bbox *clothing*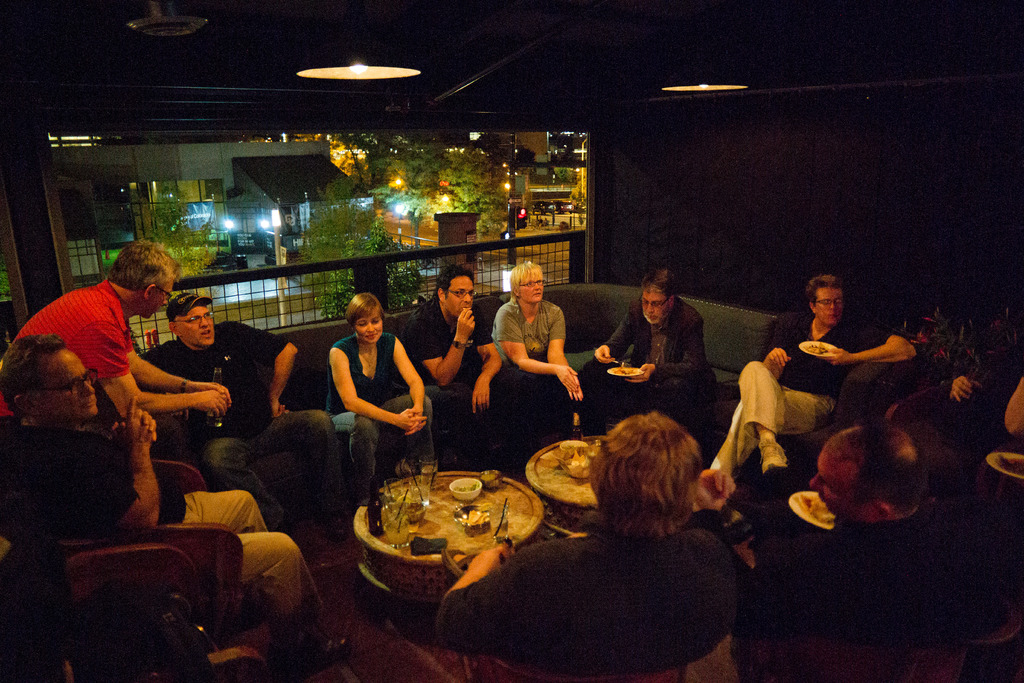
(0,422,317,623)
